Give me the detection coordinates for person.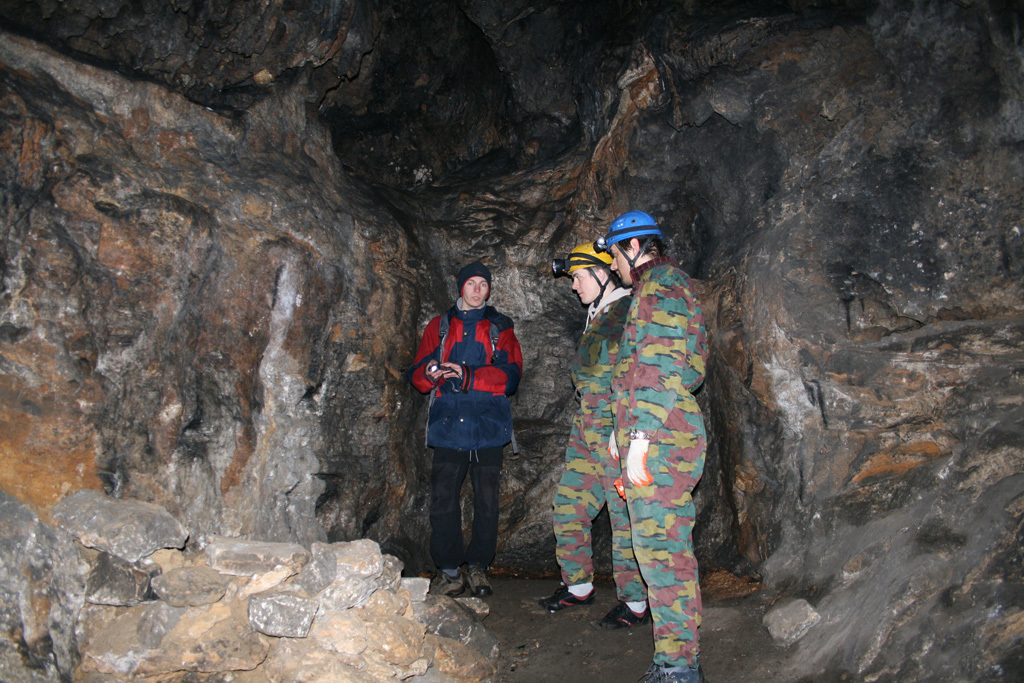
405,267,513,591.
